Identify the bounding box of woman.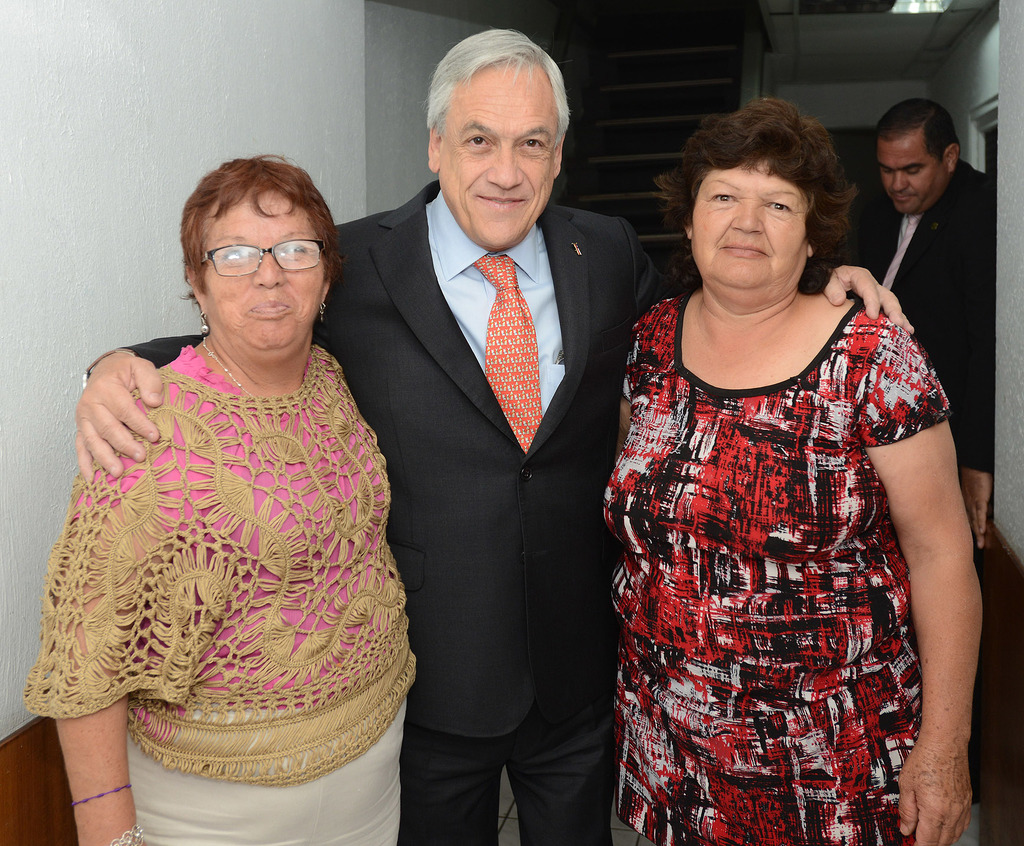
rect(602, 96, 984, 845).
